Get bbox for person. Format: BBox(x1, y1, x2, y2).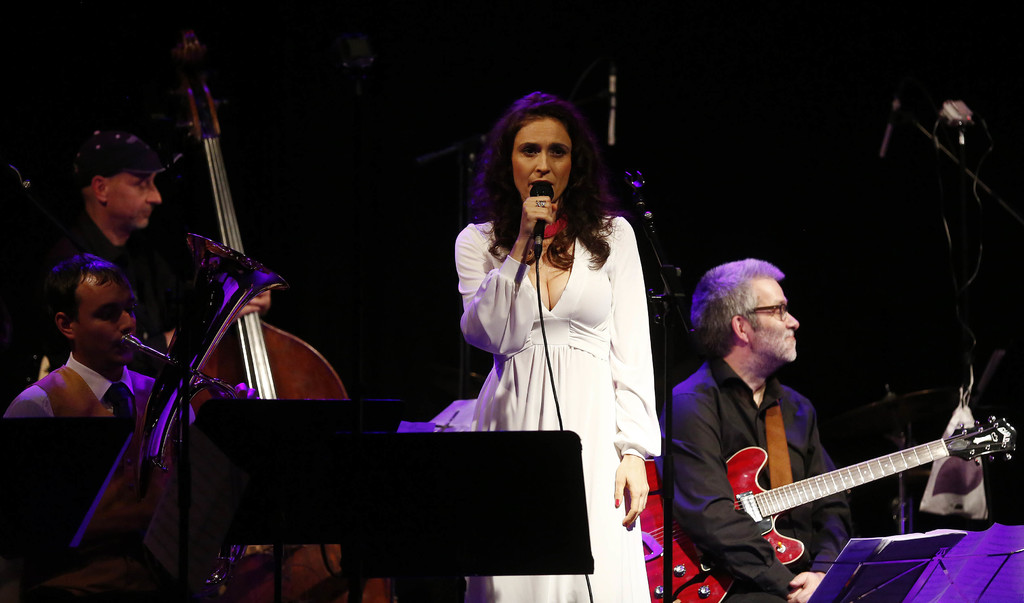
BBox(438, 48, 643, 602).
